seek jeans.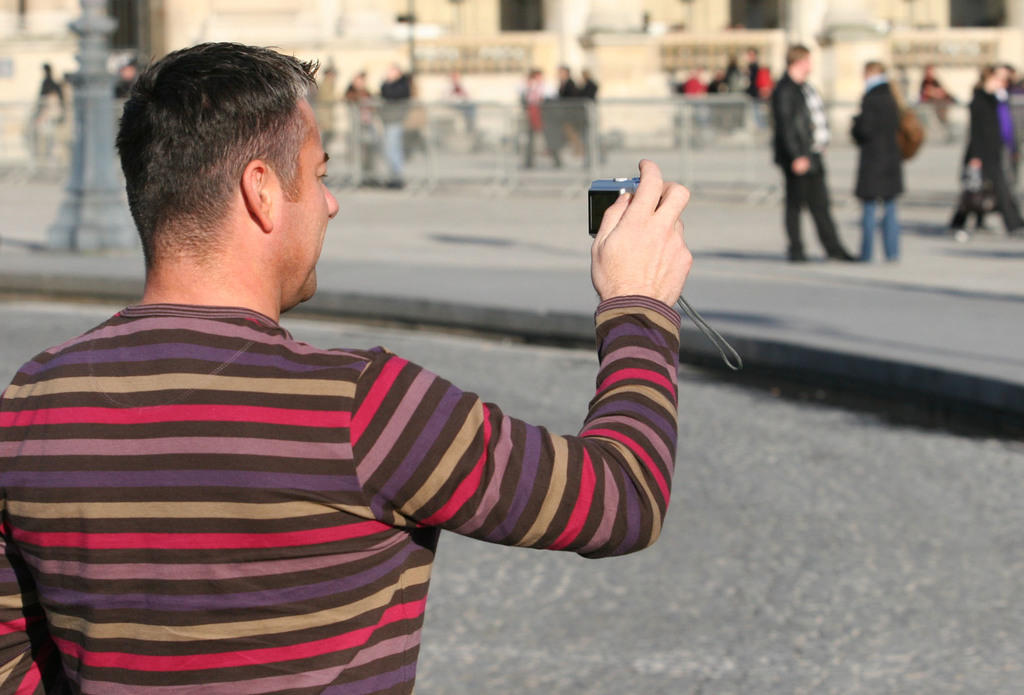
382:126:406:183.
